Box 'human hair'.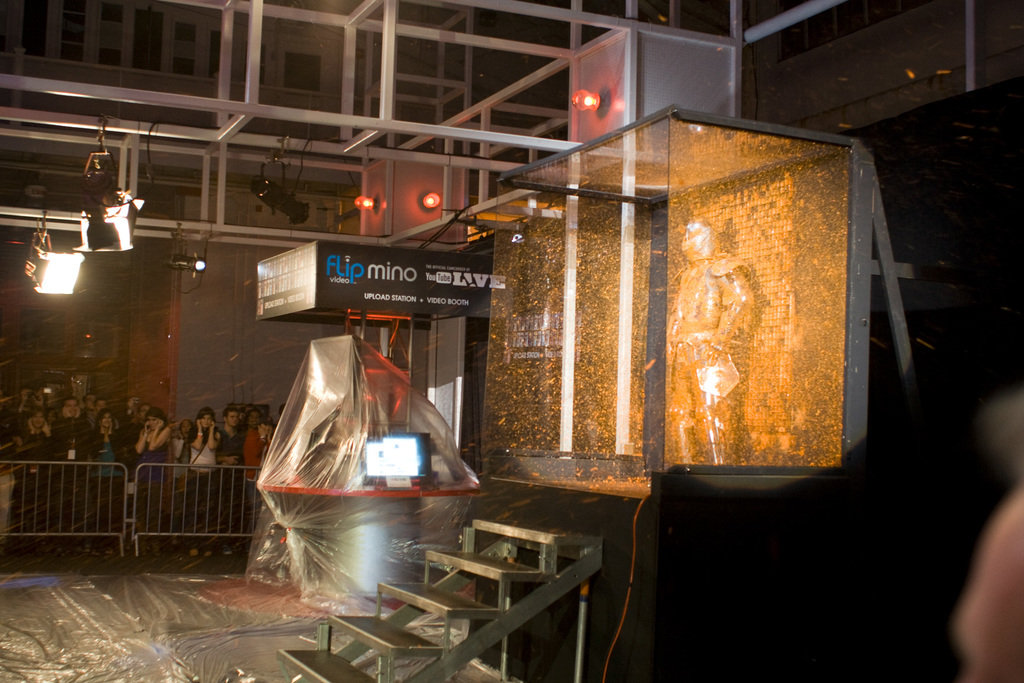
<bbox>189, 408, 216, 440</bbox>.
